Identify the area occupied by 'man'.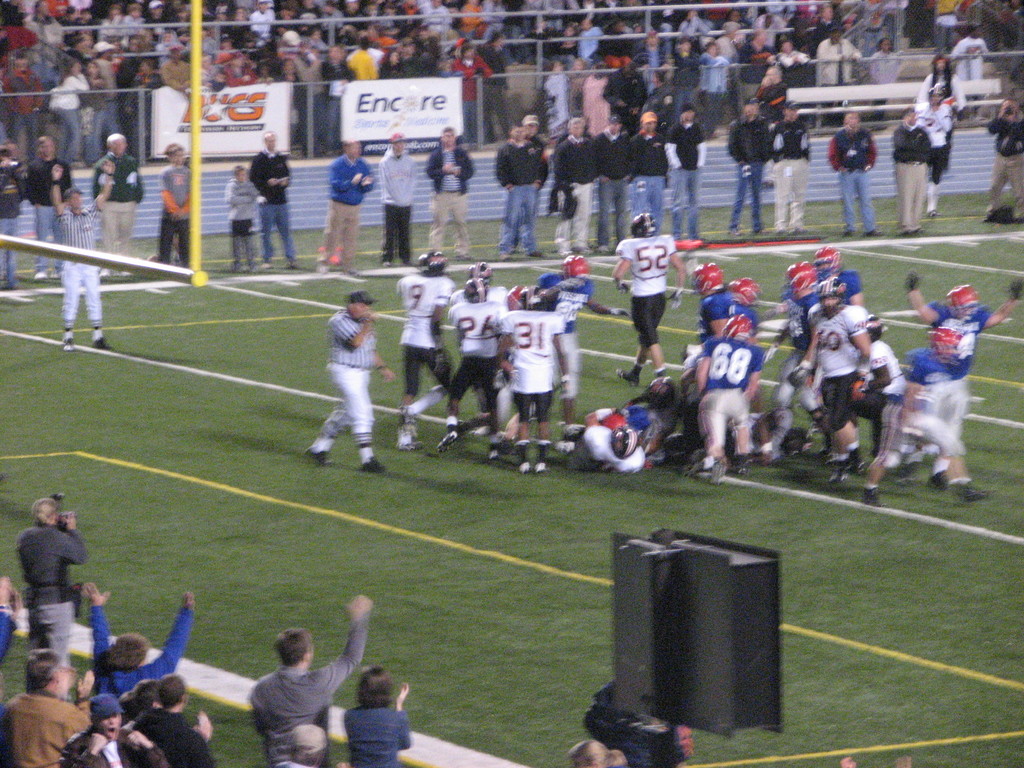
Area: [772,104,810,244].
